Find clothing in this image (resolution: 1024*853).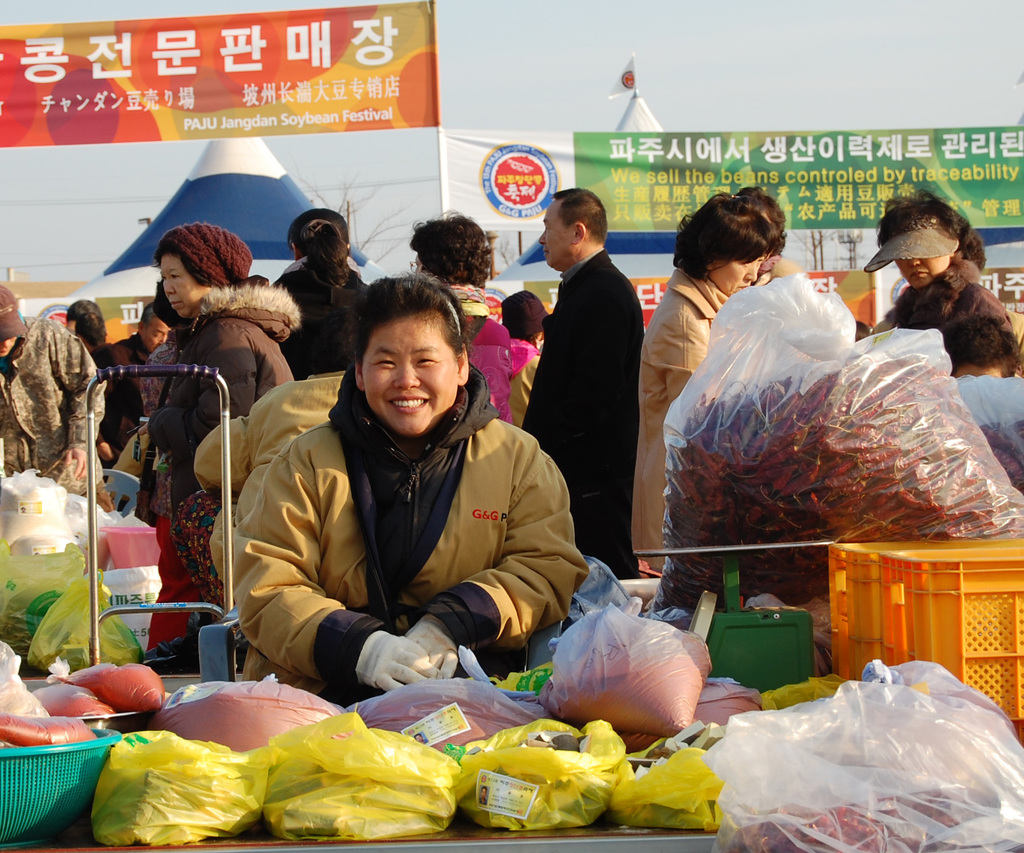
(x1=170, y1=375, x2=337, y2=607).
